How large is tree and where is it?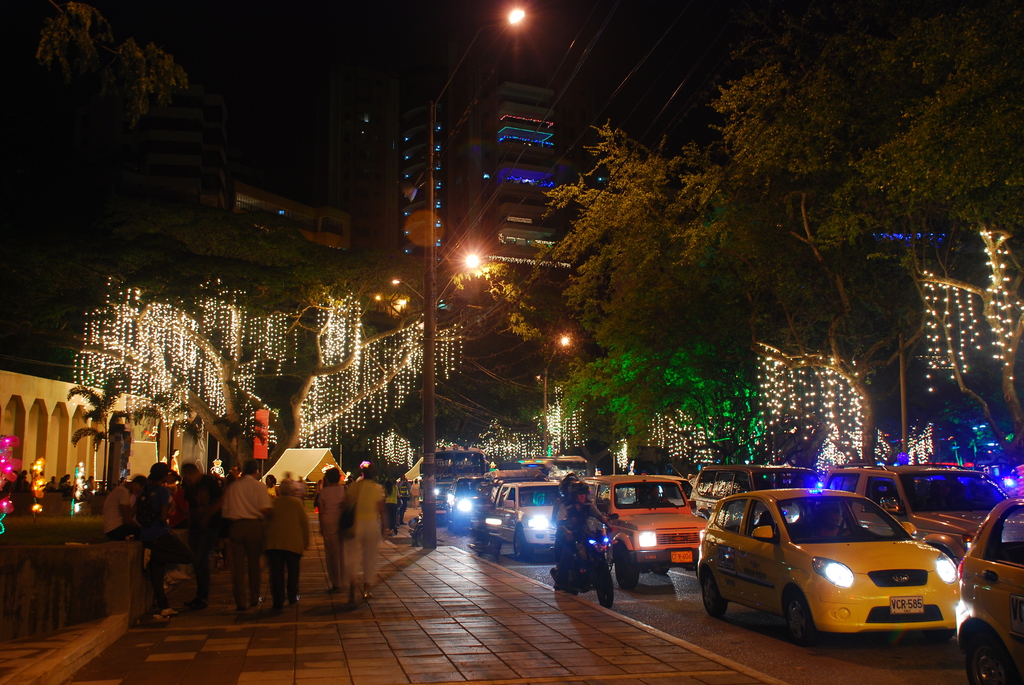
Bounding box: Rect(517, 137, 836, 386).
